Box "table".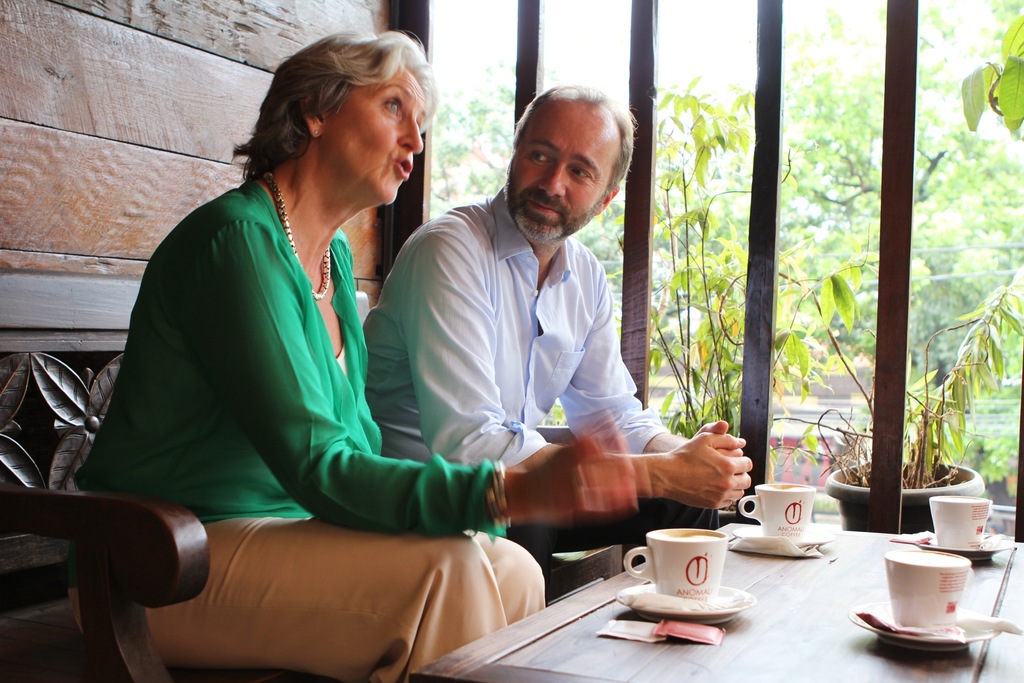
bbox=[409, 525, 1021, 682].
